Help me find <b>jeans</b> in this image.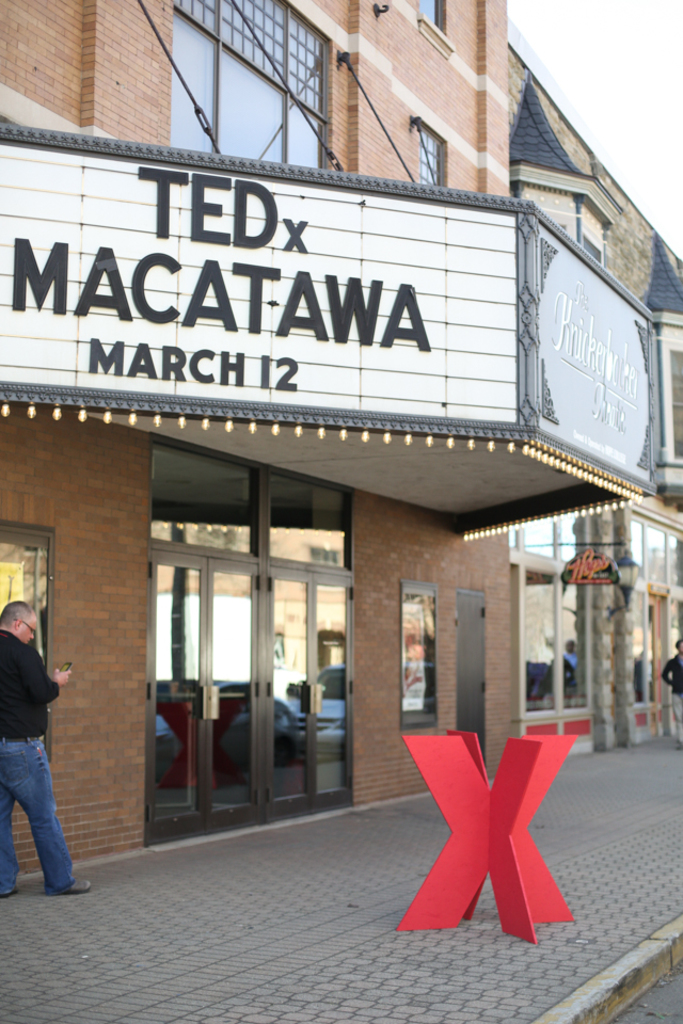
Found it: left=0, top=736, right=60, bottom=913.
